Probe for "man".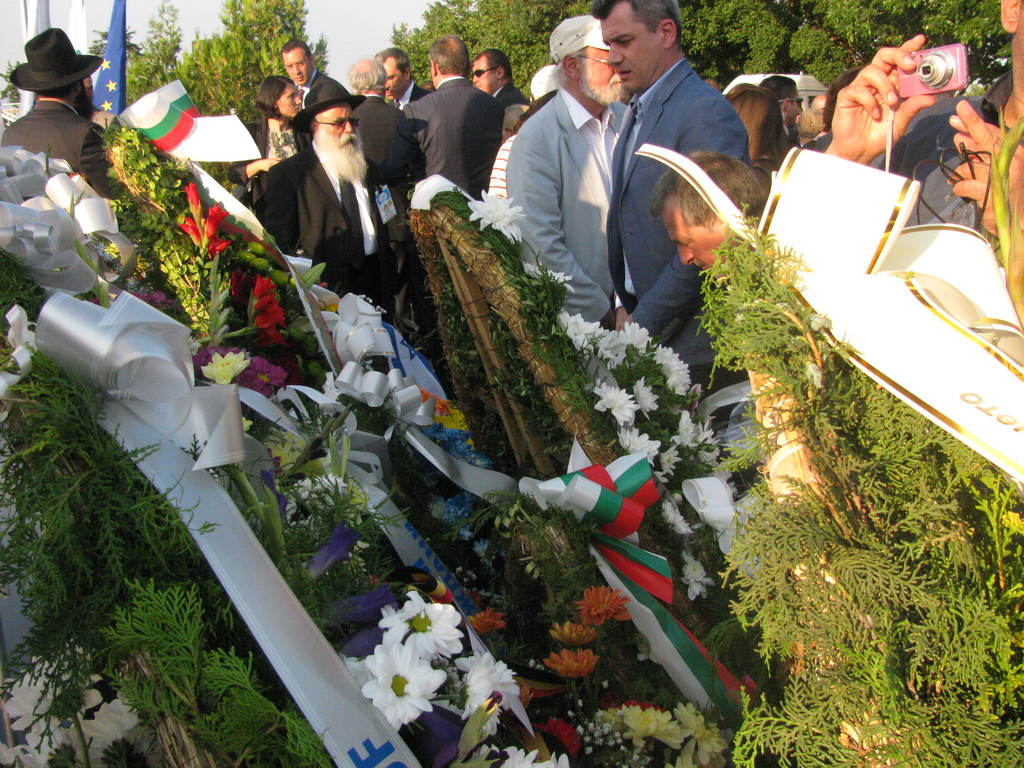
Probe result: detection(82, 76, 115, 130).
